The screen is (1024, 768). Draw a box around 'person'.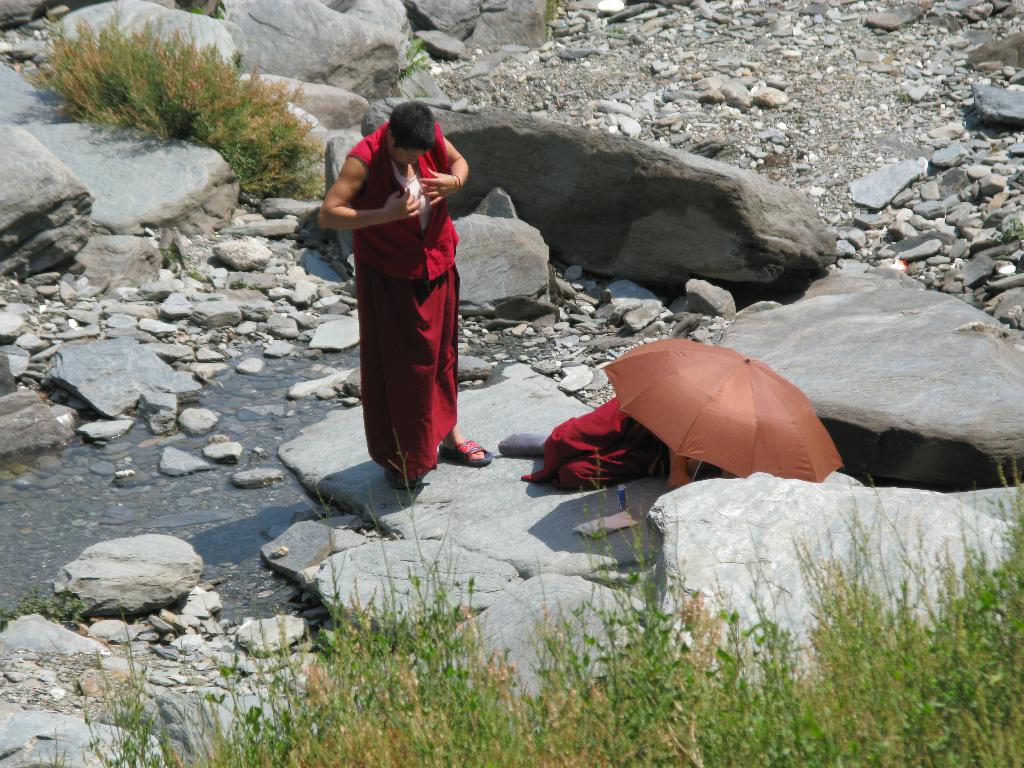
locate(516, 401, 710, 499).
